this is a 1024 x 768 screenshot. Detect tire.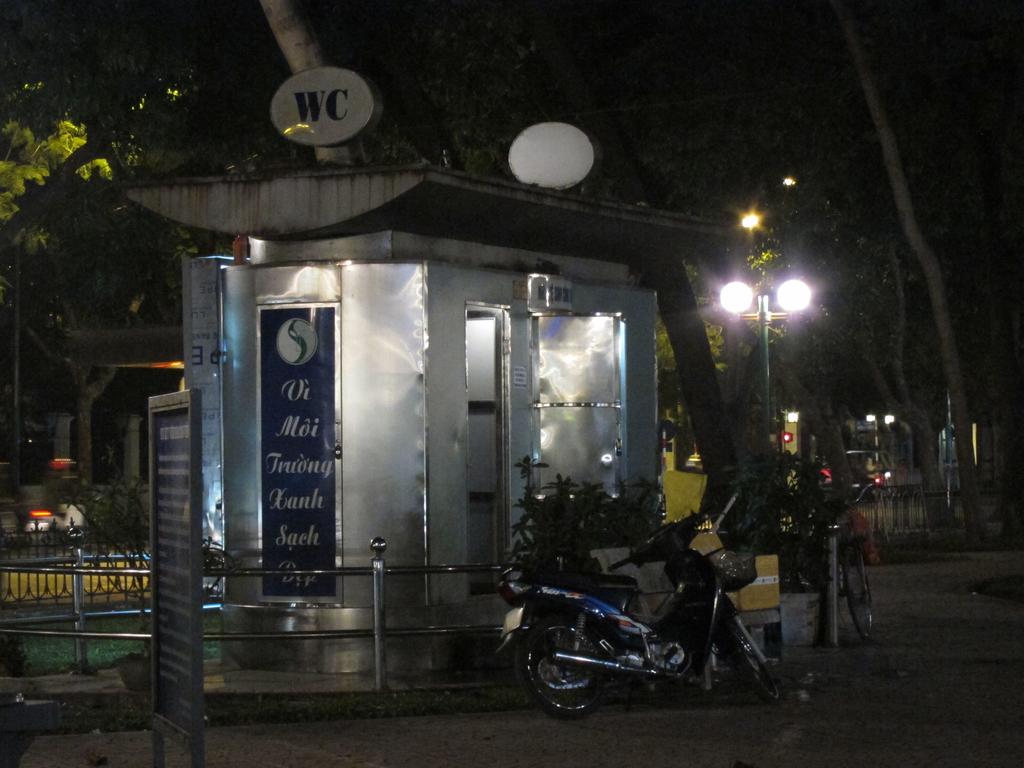
[left=727, top=618, right=778, bottom=705].
